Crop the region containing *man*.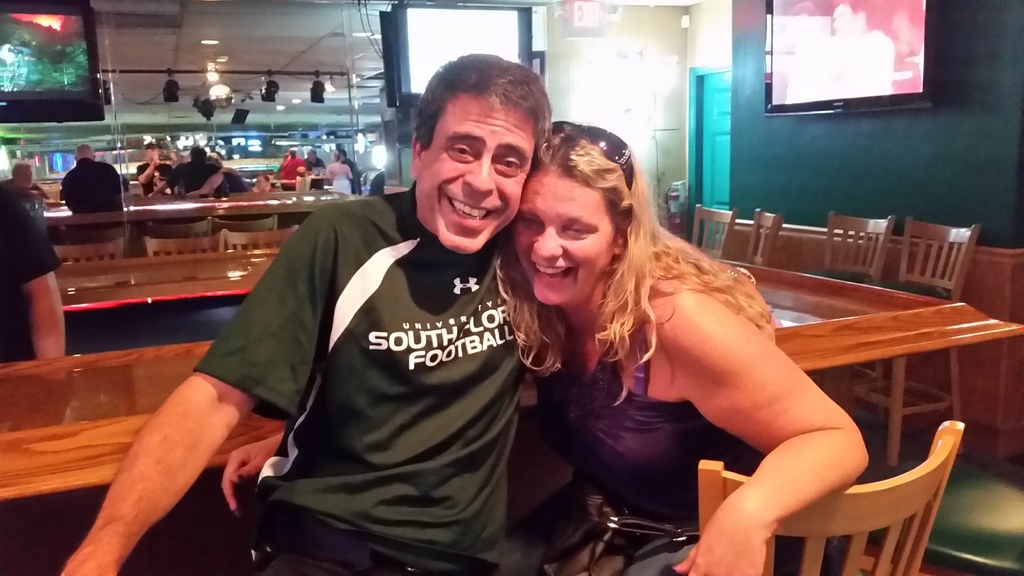
Crop region: detection(6, 159, 51, 205).
